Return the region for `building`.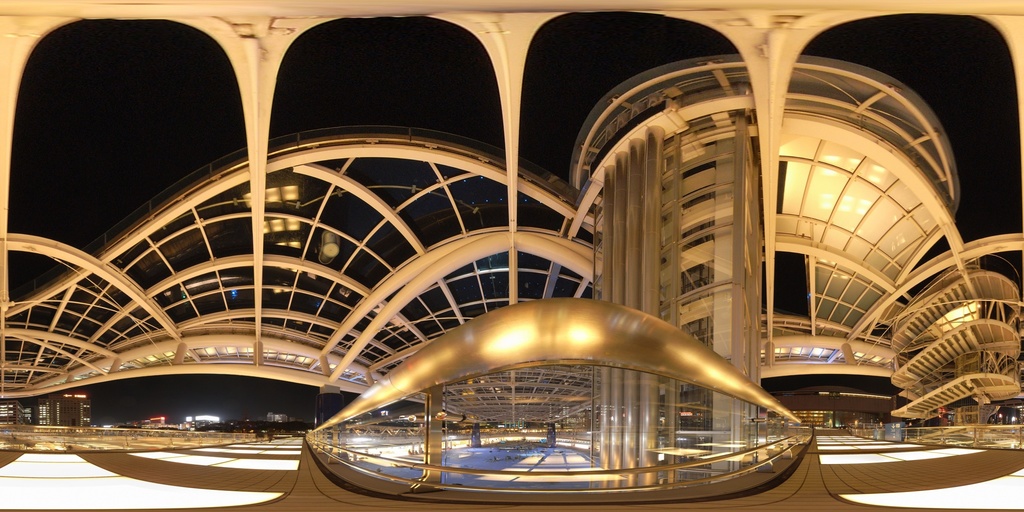
BBox(766, 383, 902, 427).
